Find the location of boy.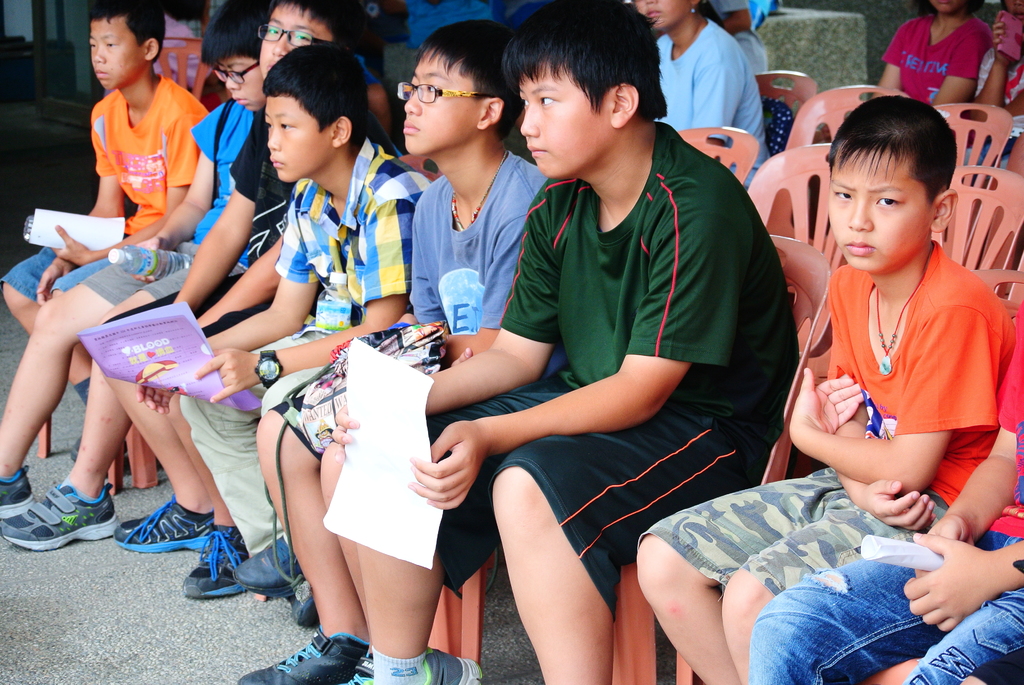
Location: locate(111, 0, 344, 597).
